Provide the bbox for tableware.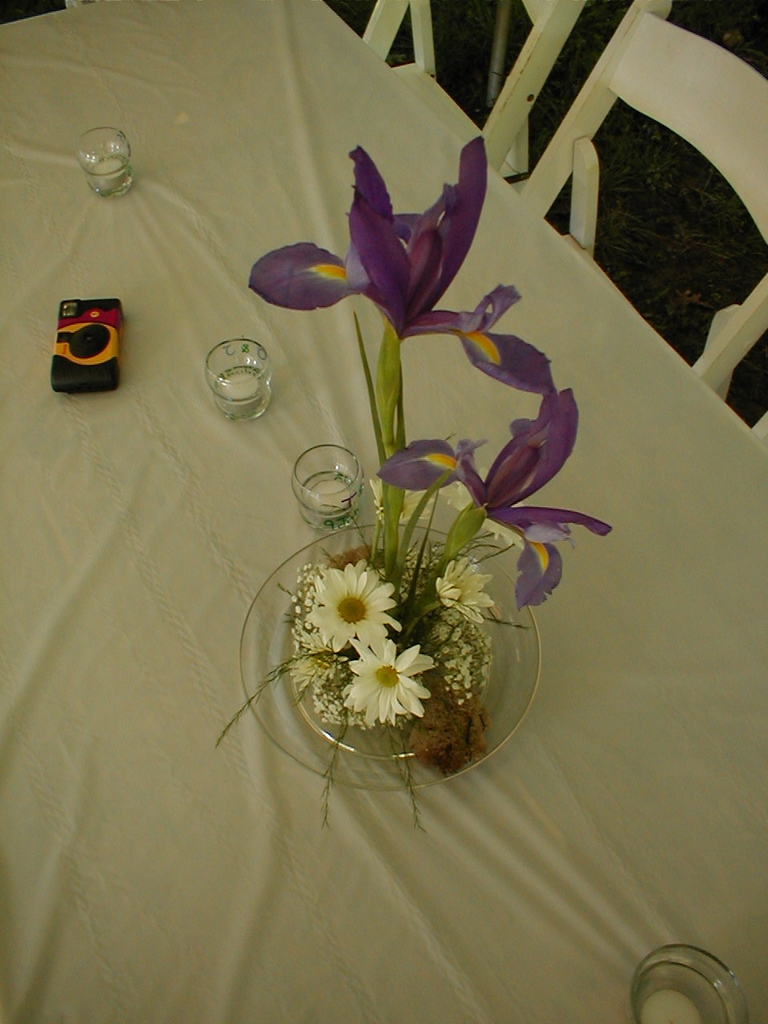
<bbox>202, 339, 271, 422</bbox>.
